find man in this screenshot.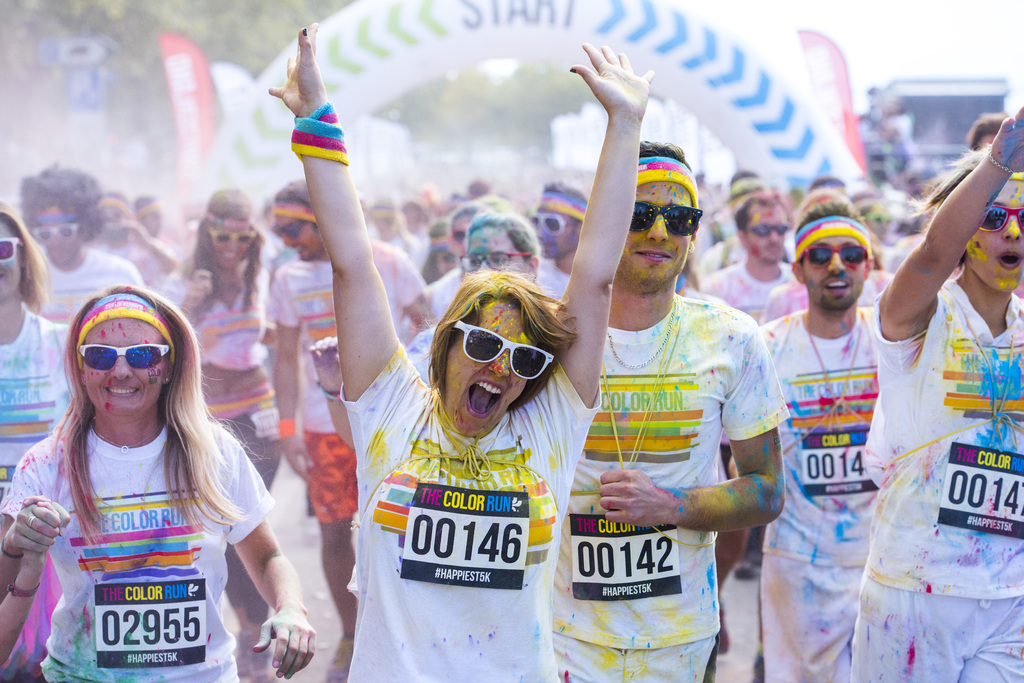
The bounding box for man is {"x1": 758, "y1": 188, "x2": 881, "y2": 682}.
